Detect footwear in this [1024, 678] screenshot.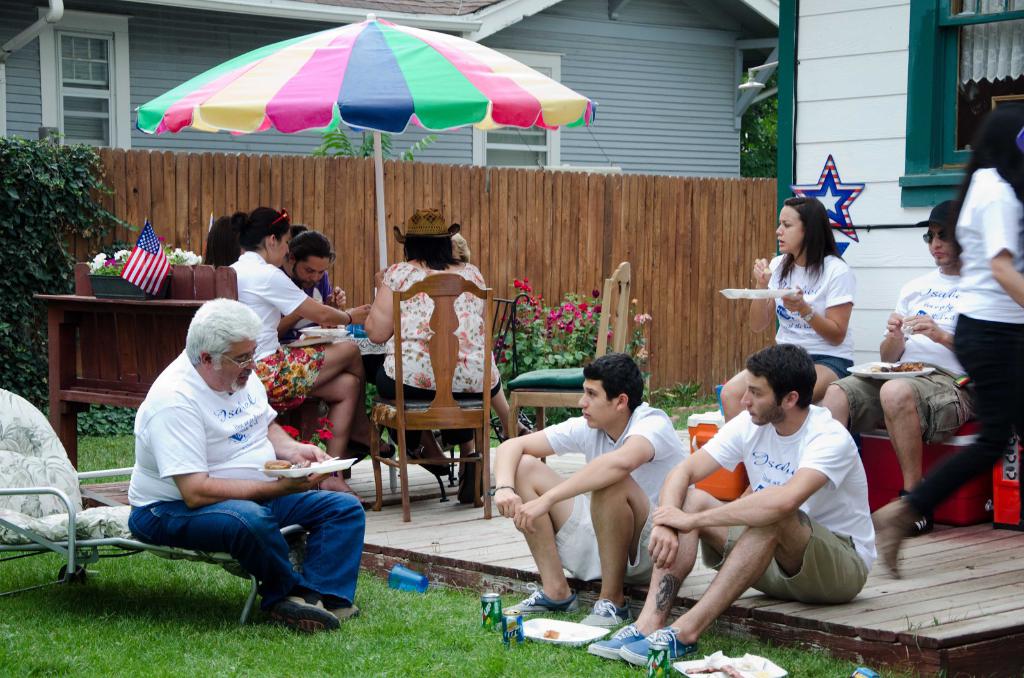
Detection: [499, 584, 584, 617].
